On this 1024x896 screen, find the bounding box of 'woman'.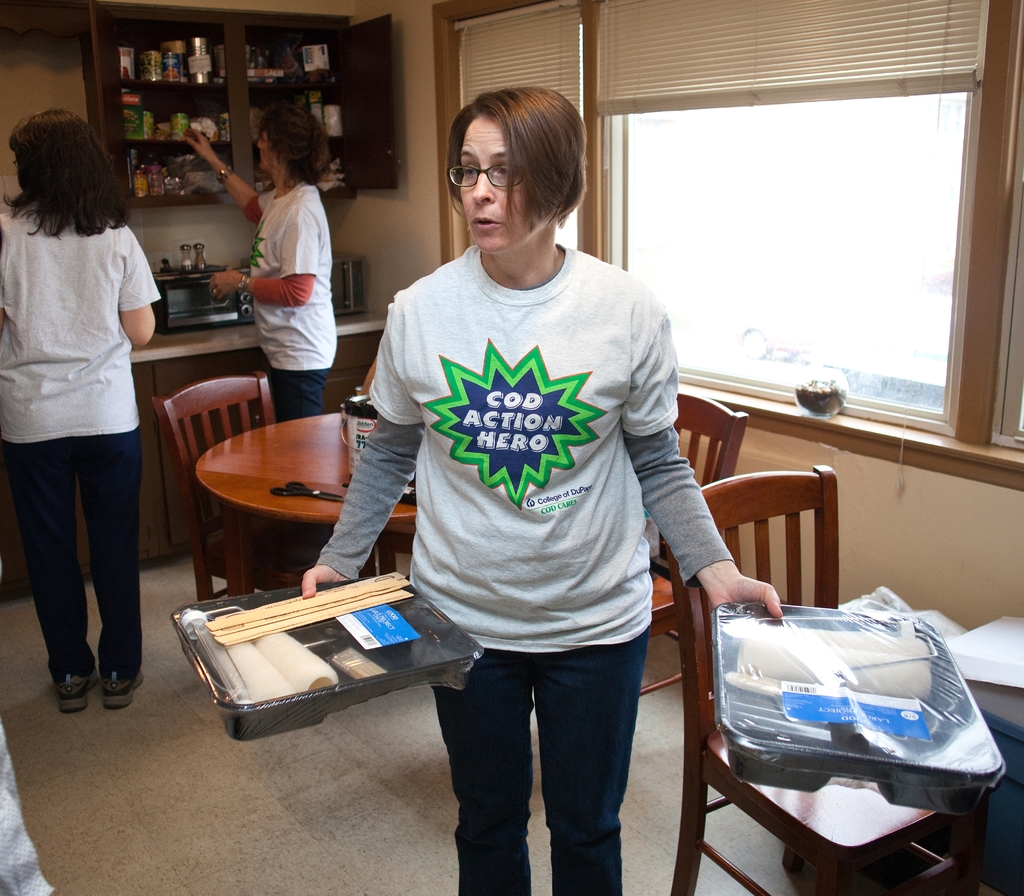
Bounding box: locate(182, 104, 337, 571).
